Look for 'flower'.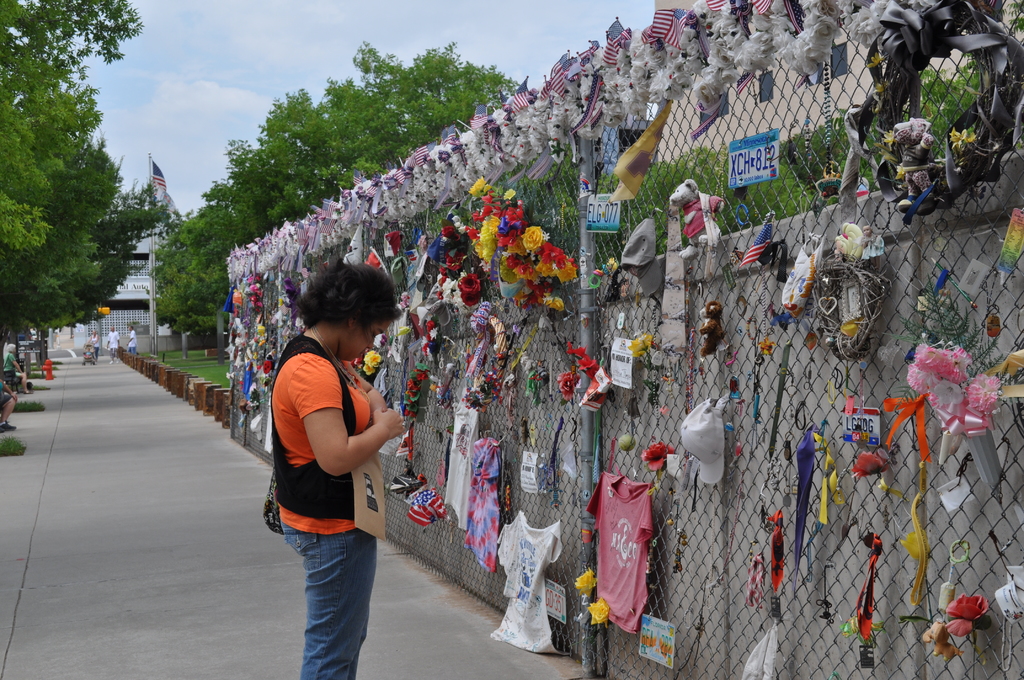
Found: 638,439,672,469.
